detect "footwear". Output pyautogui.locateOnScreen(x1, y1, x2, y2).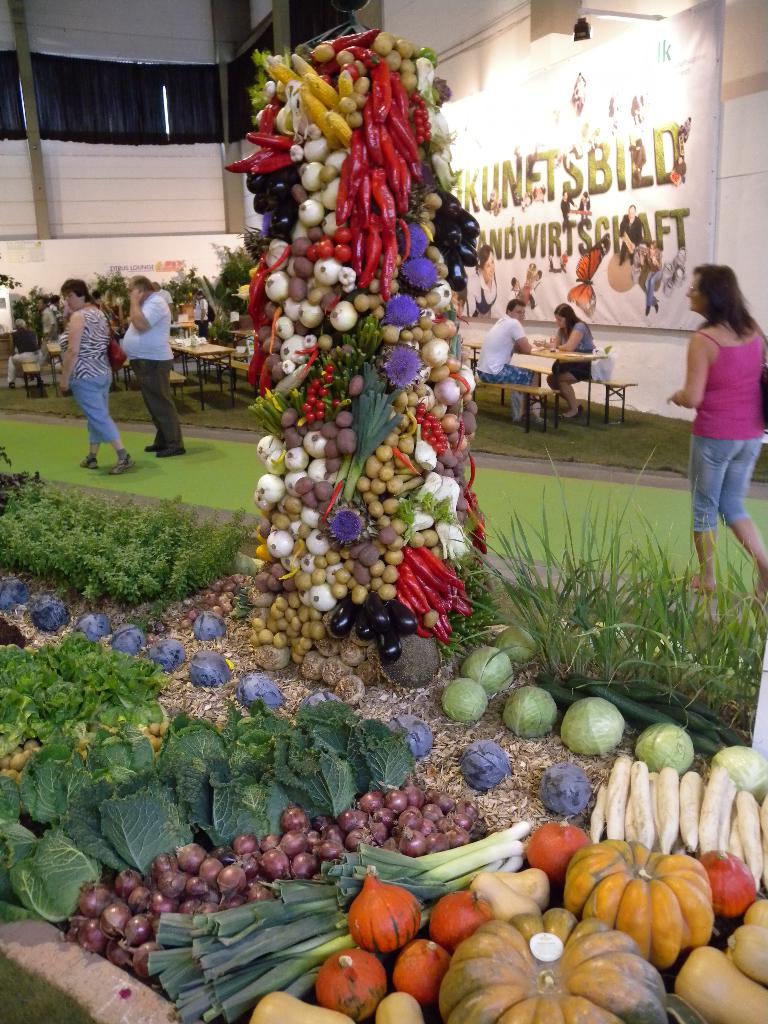
pyautogui.locateOnScreen(531, 401, 545, 428).
